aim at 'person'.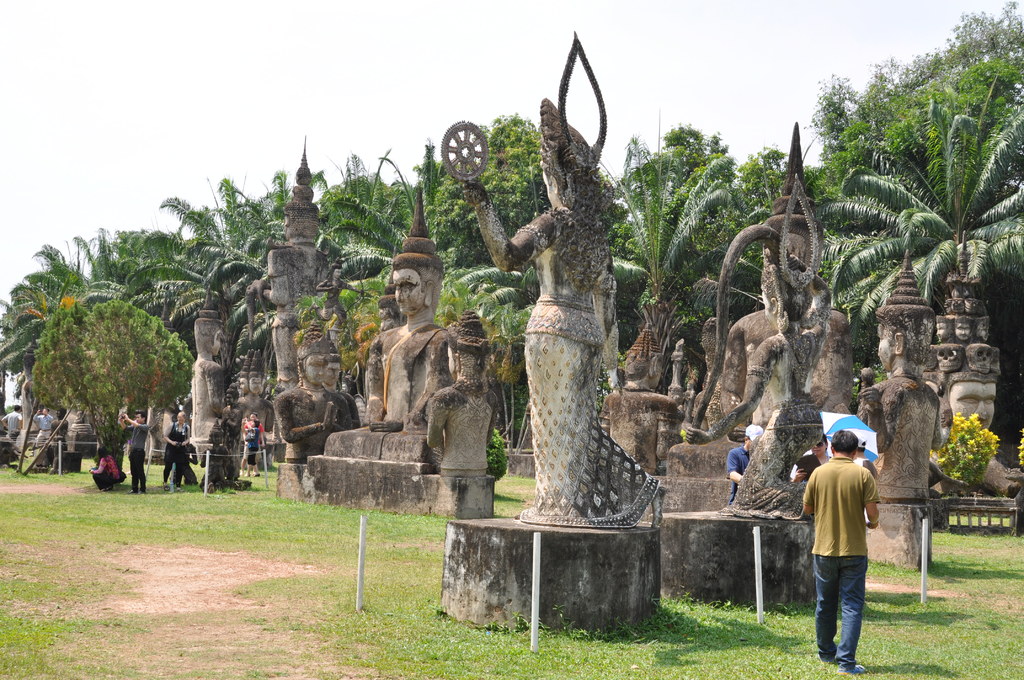
Aimed at BBox(163, 412, 190, 492).
